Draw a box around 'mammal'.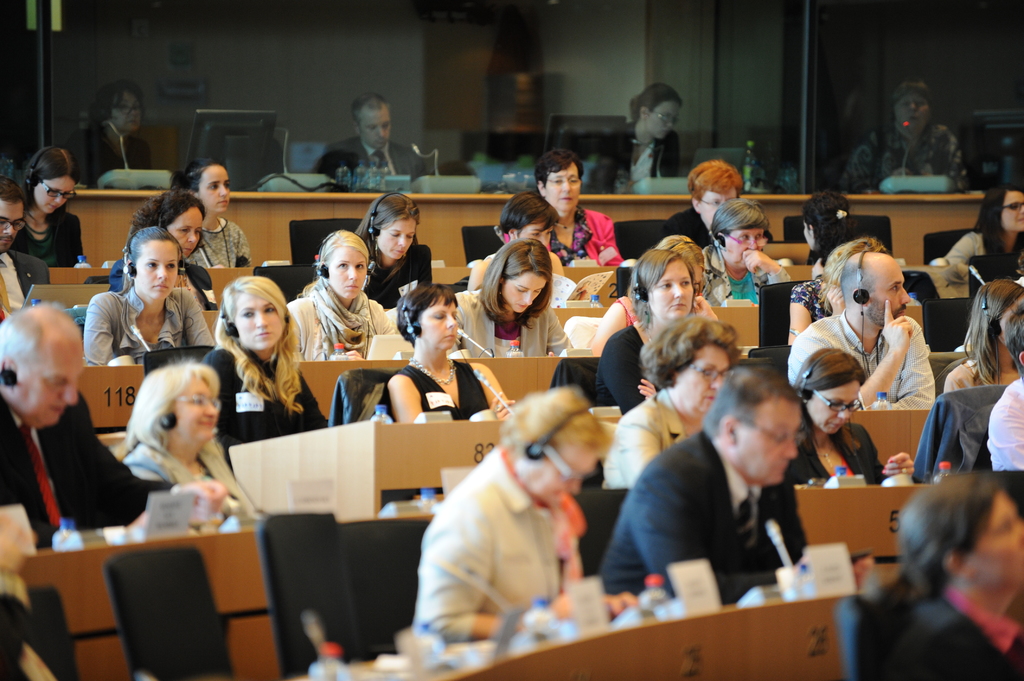
(left=787, top=340, right=915, bottom=485).
